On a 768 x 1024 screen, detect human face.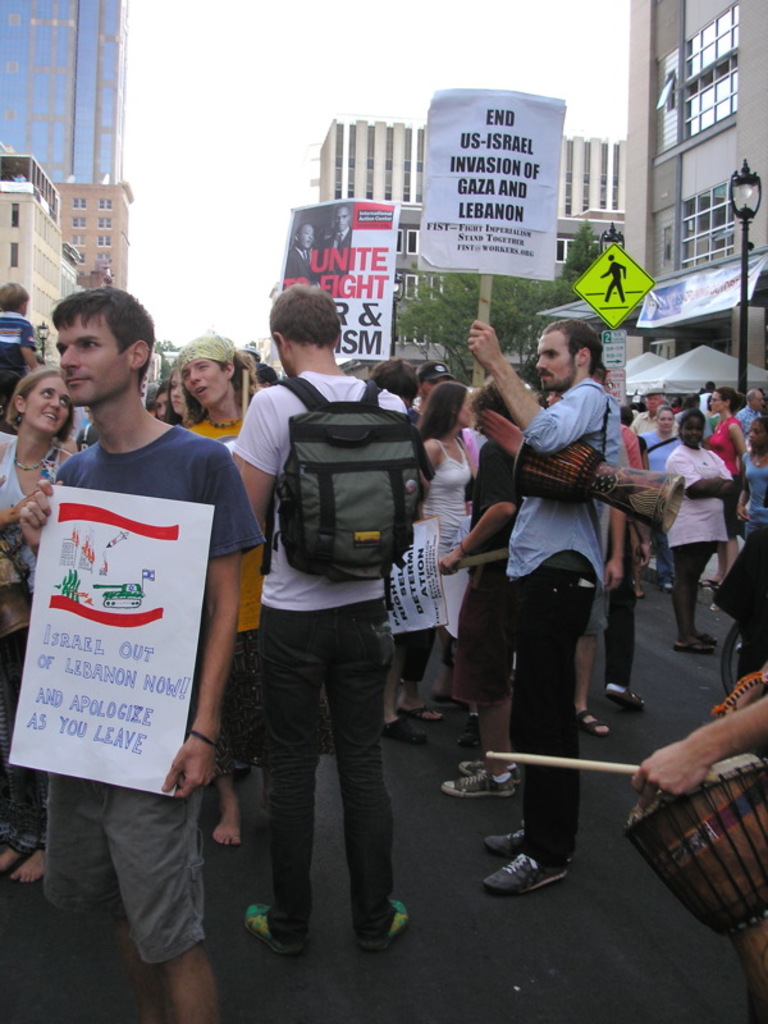
bbox(420, 376, 447, 399).
